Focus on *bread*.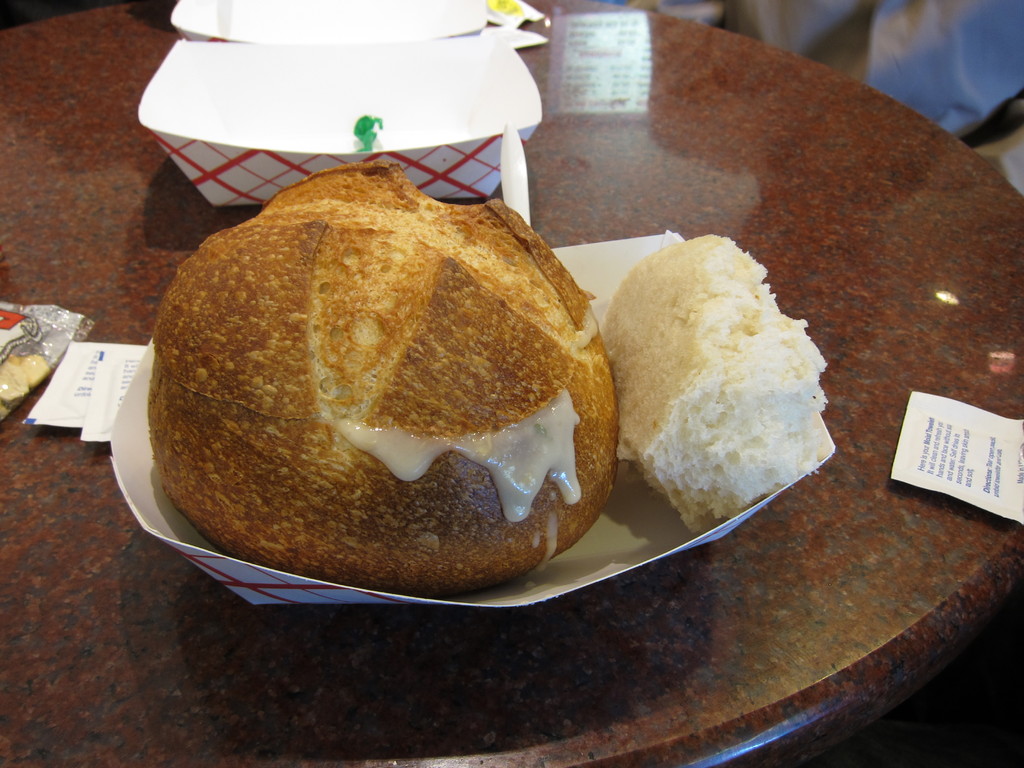
Focused at Rect(598, 230, 829, 531).
